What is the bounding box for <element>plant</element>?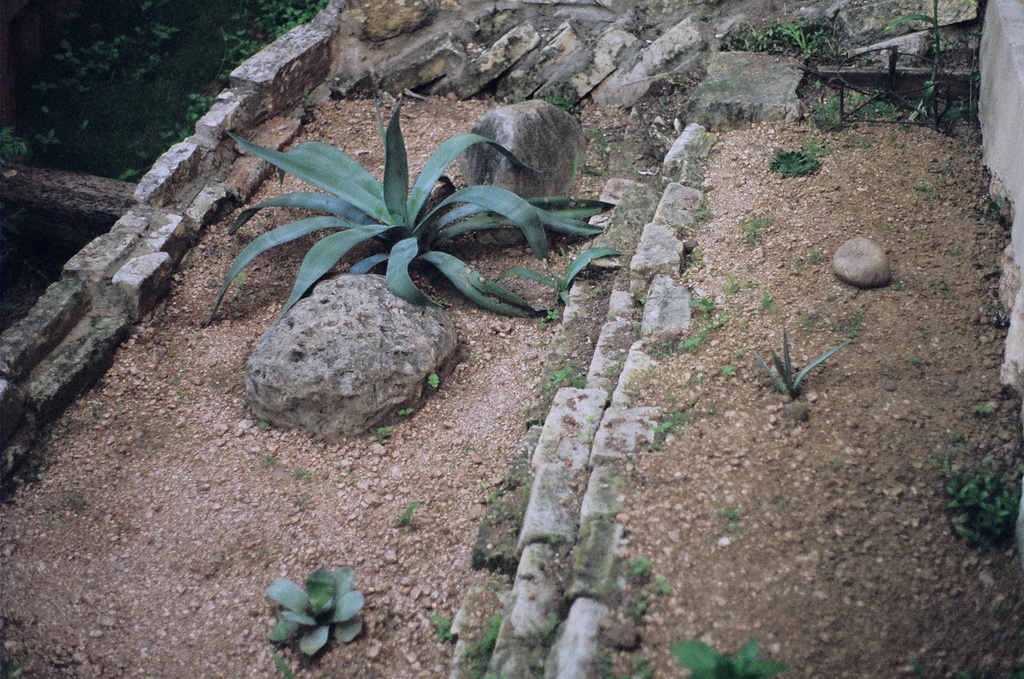
crop(392, 404, 414, 414).
